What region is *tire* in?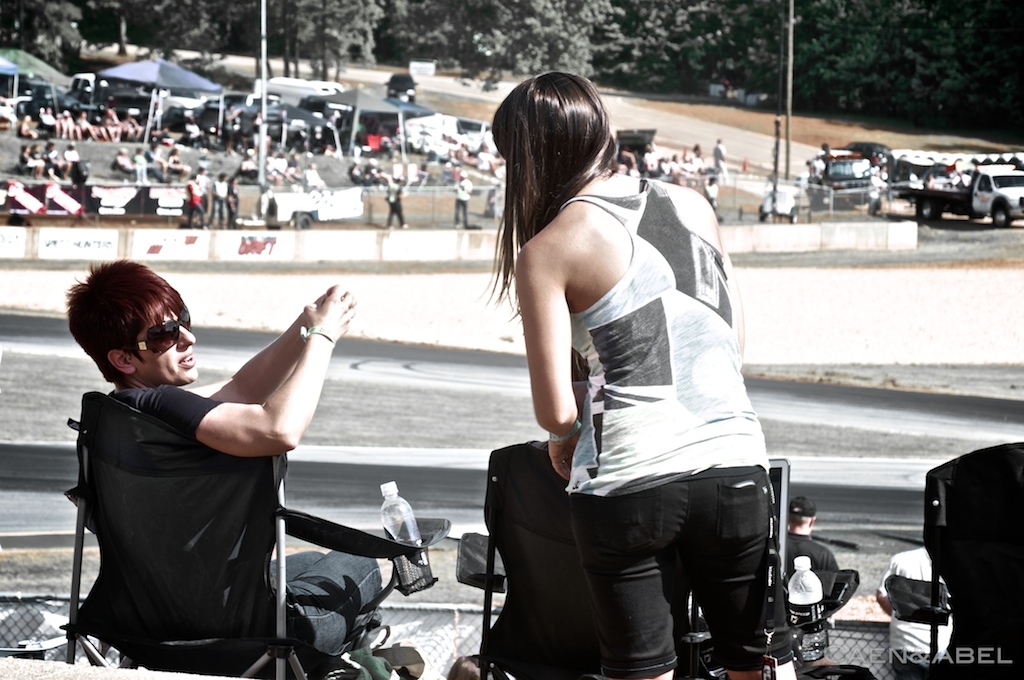
918 191 947 220.
